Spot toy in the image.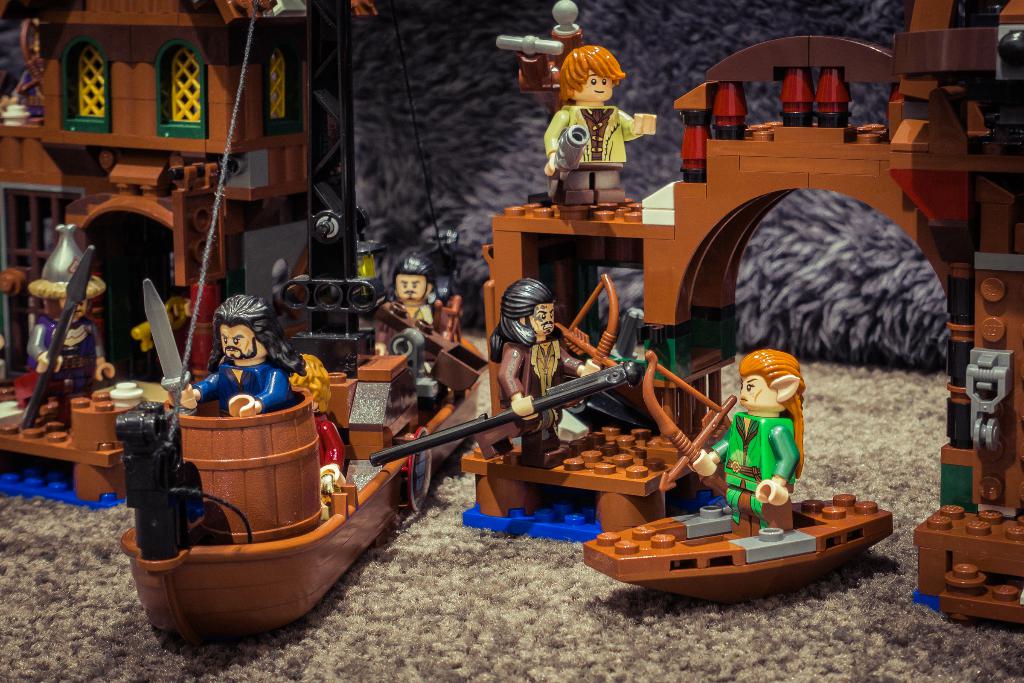
toy found at [x1=32, y1=220, x2=108, y2=435].
